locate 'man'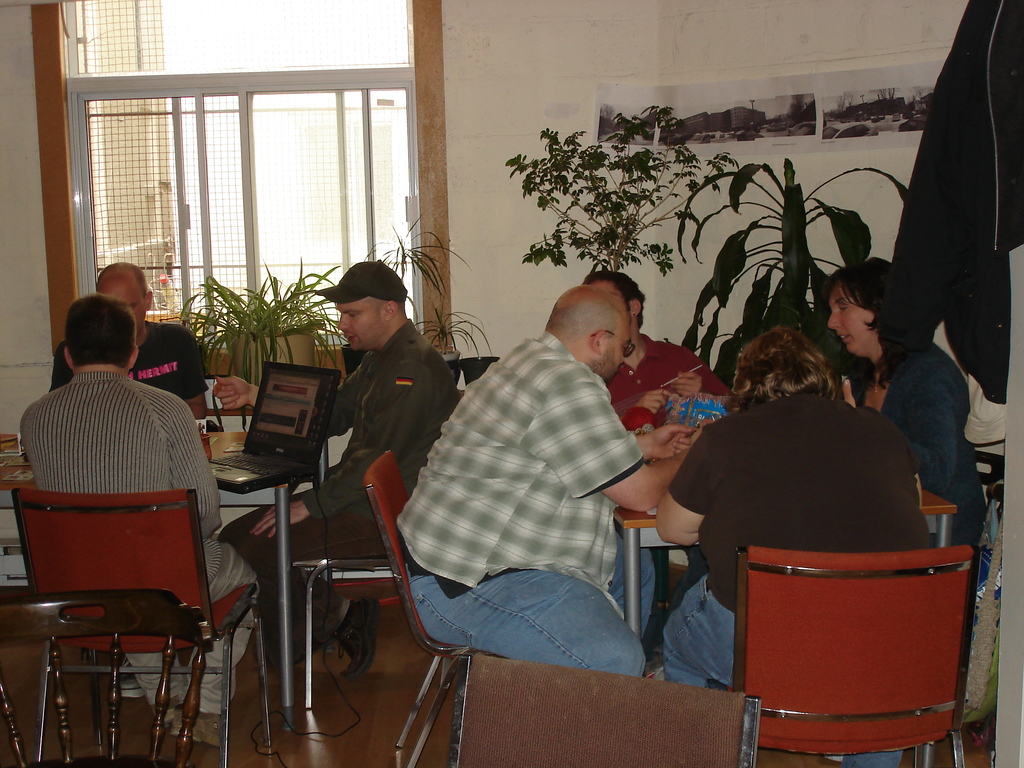
[582,269,730,620]
